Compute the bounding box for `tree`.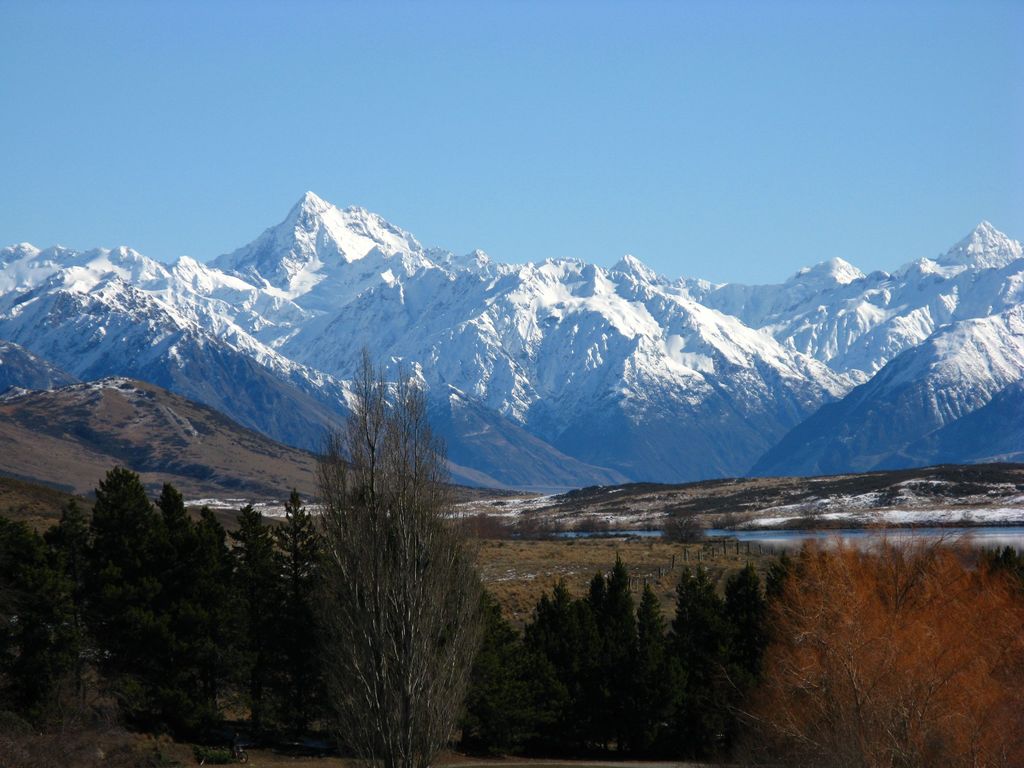
select_region(582, 564, 605, 694).
